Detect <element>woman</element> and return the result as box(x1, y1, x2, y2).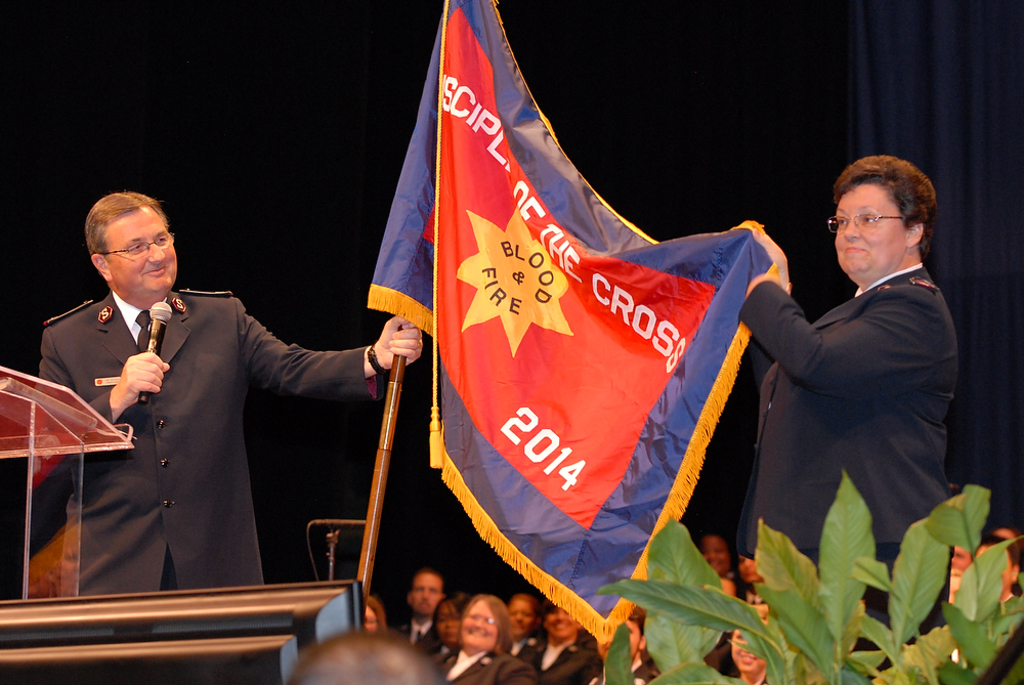
box(364, 595, 385, 635).
